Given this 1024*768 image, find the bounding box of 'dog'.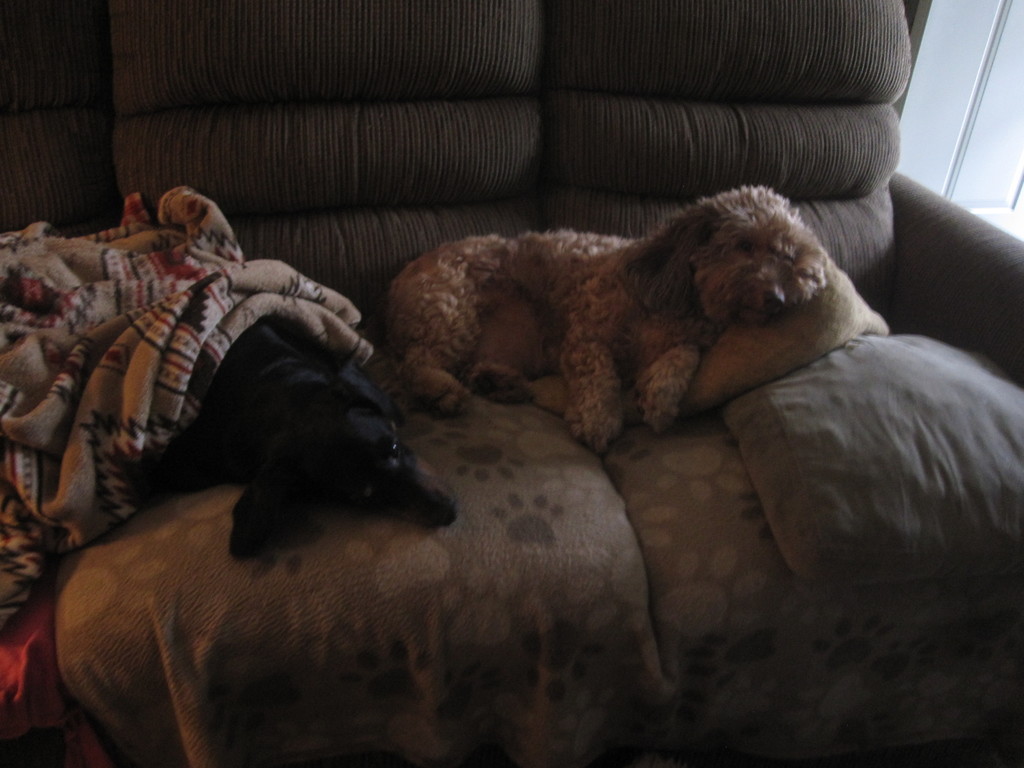
locate(387, 182, 828, 455).
